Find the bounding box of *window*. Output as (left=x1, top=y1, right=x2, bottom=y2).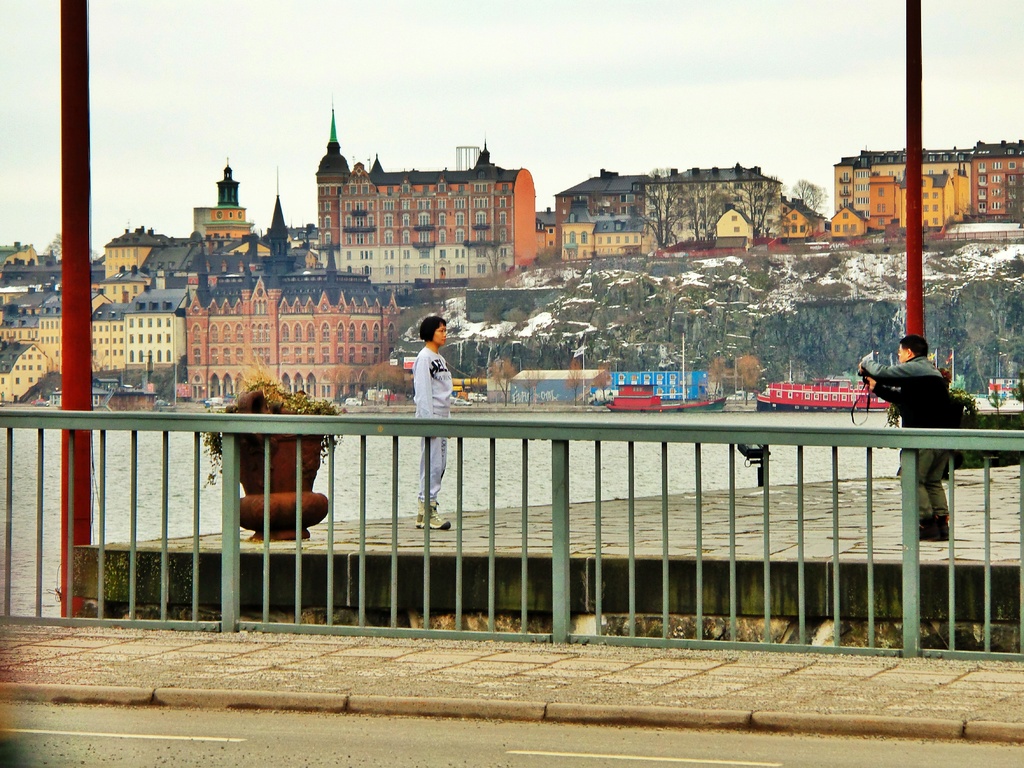
(left=1012, top=172, right=1016, bottom=180).
